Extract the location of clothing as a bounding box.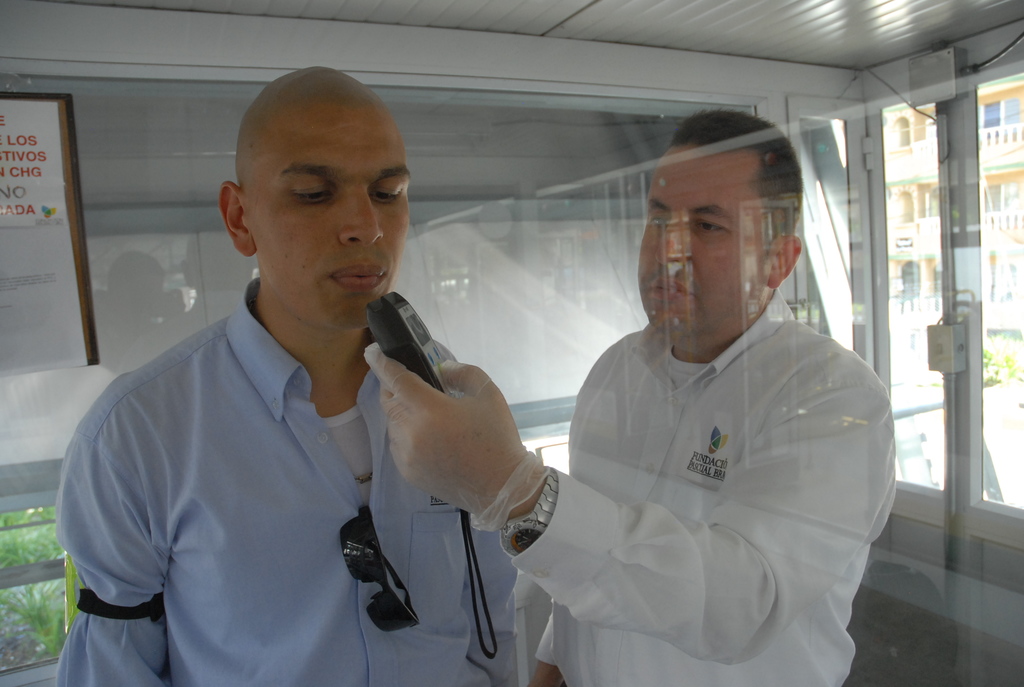
select_region(496, 246, 898, 667).
